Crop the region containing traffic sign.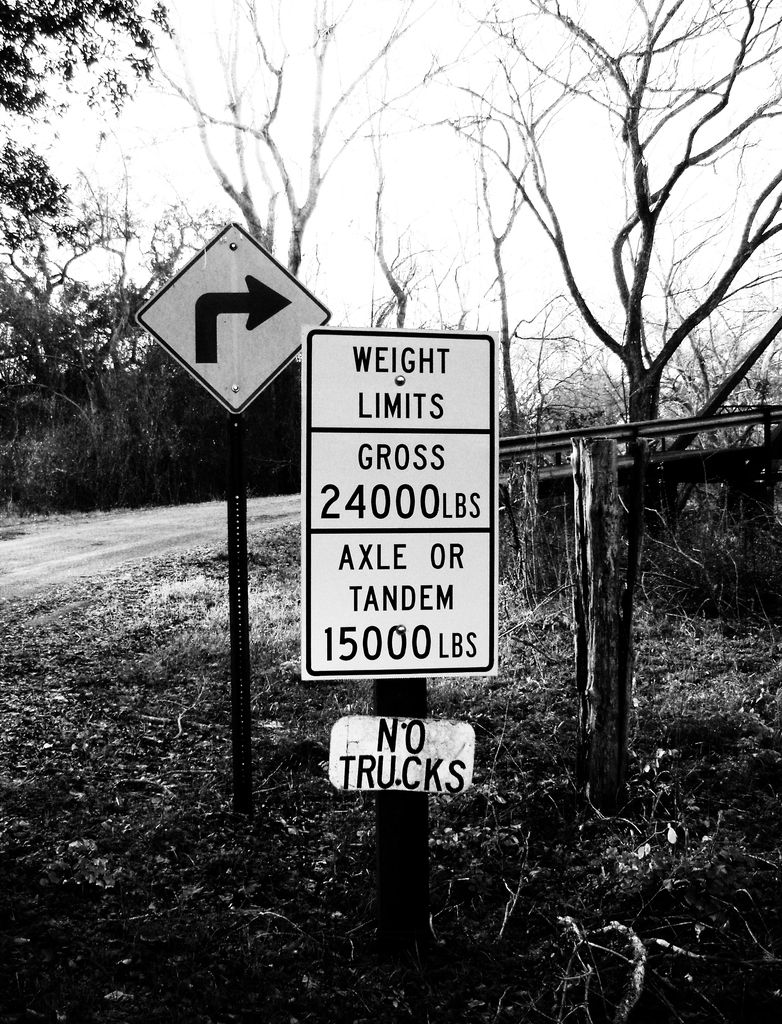
Crop region: left=325, top=712, right=473, bottom=797.
